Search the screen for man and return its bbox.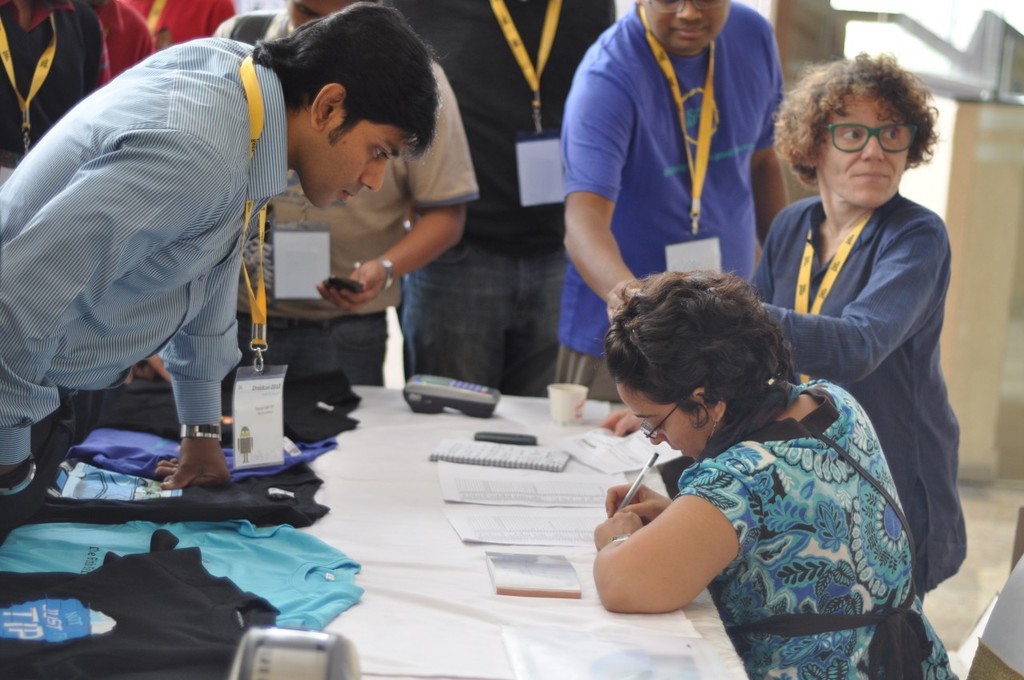
Found: (1, 0, 450, 549).
